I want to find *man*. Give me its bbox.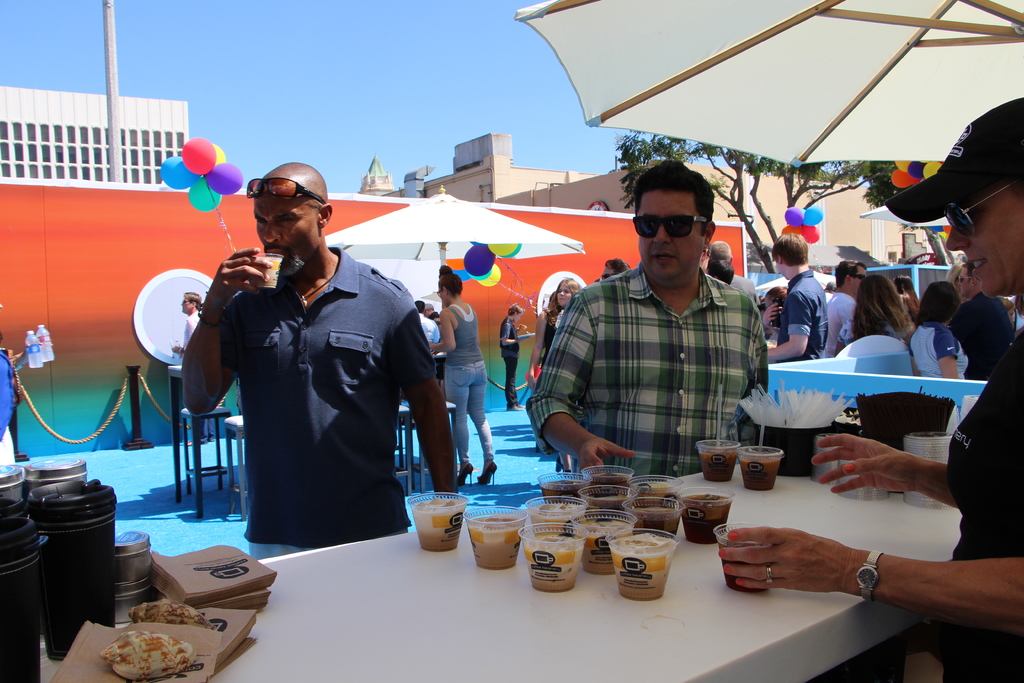
710, 241, 761, 304.
